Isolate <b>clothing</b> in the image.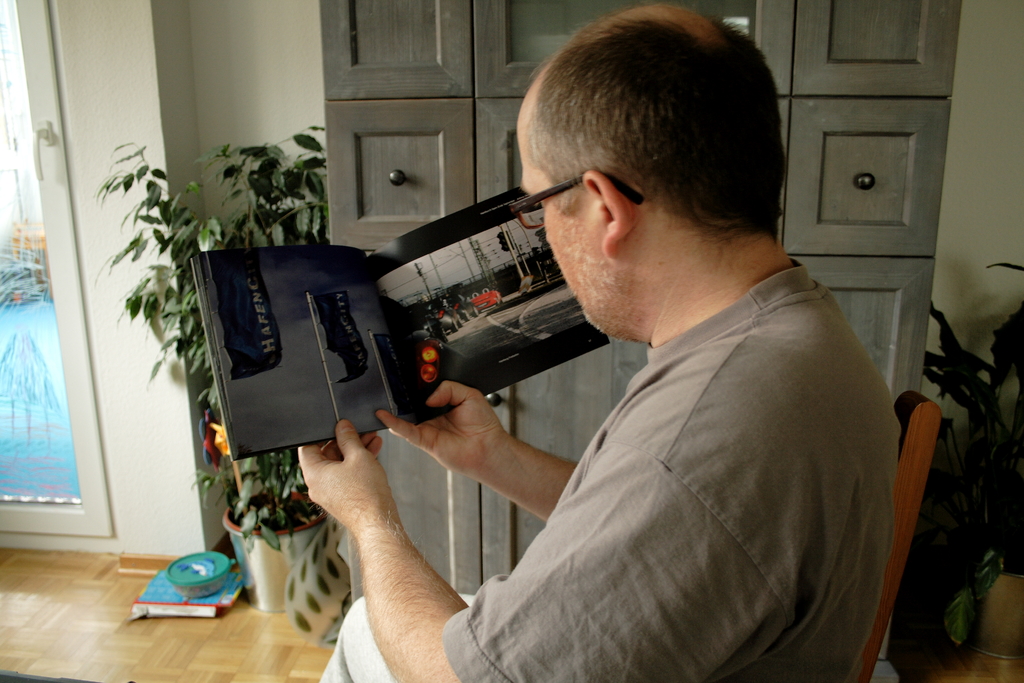
Isolated region: 422:234:941:682.
